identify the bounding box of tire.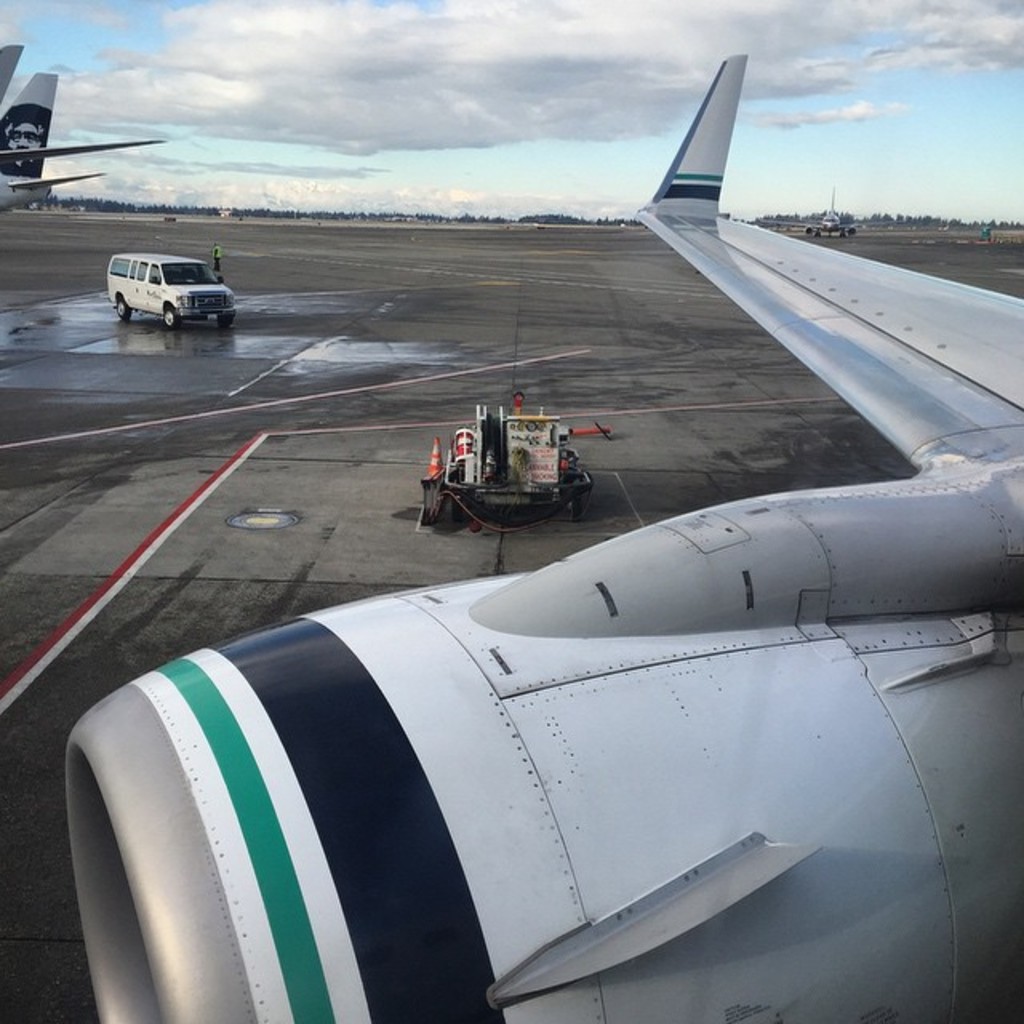
bbox=(216, 310, 232, 330).
